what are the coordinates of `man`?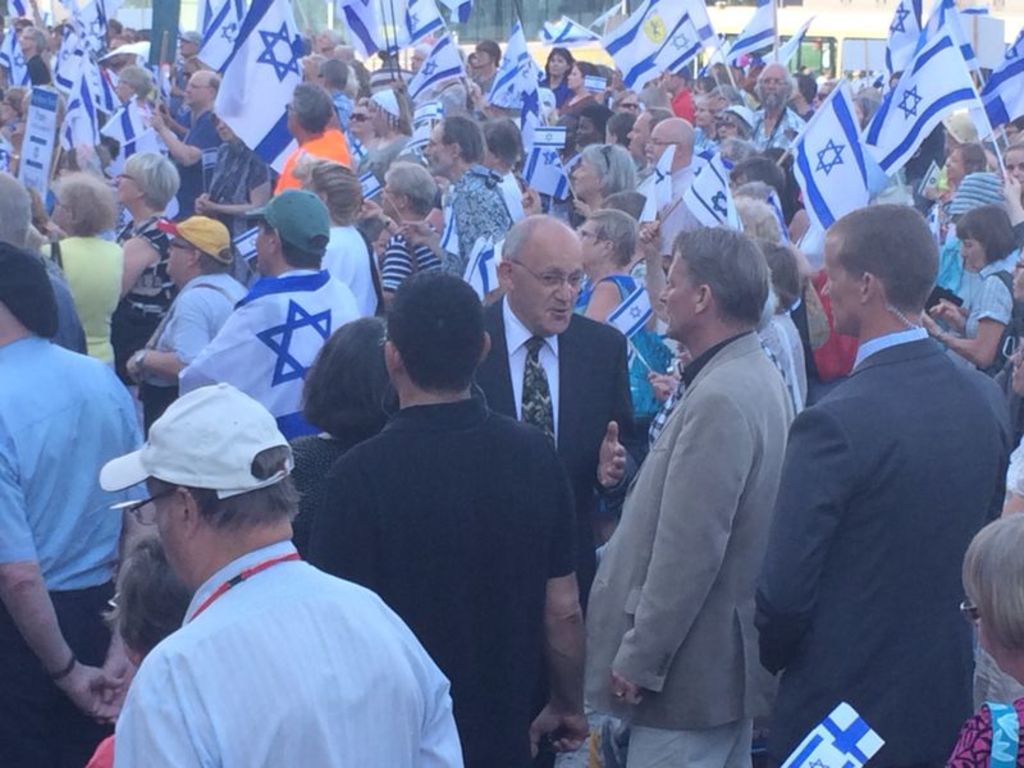
bbox=[0, 239, 151, 767].
